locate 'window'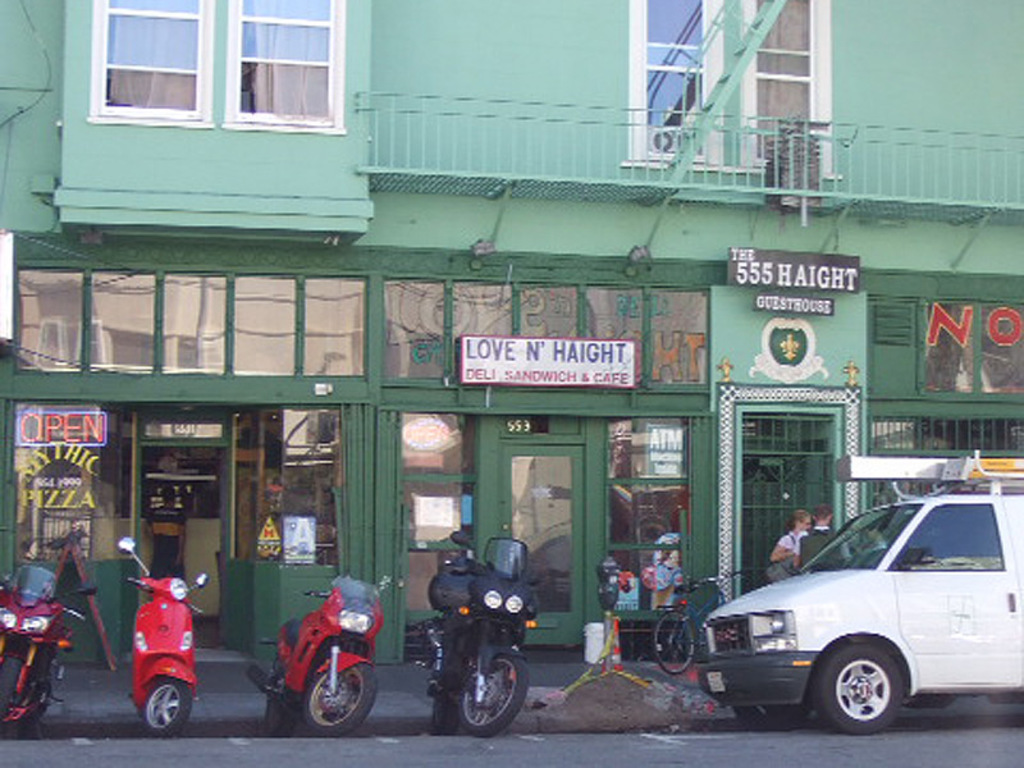
(x1=621, y1=0, x2=838, y2=179)
